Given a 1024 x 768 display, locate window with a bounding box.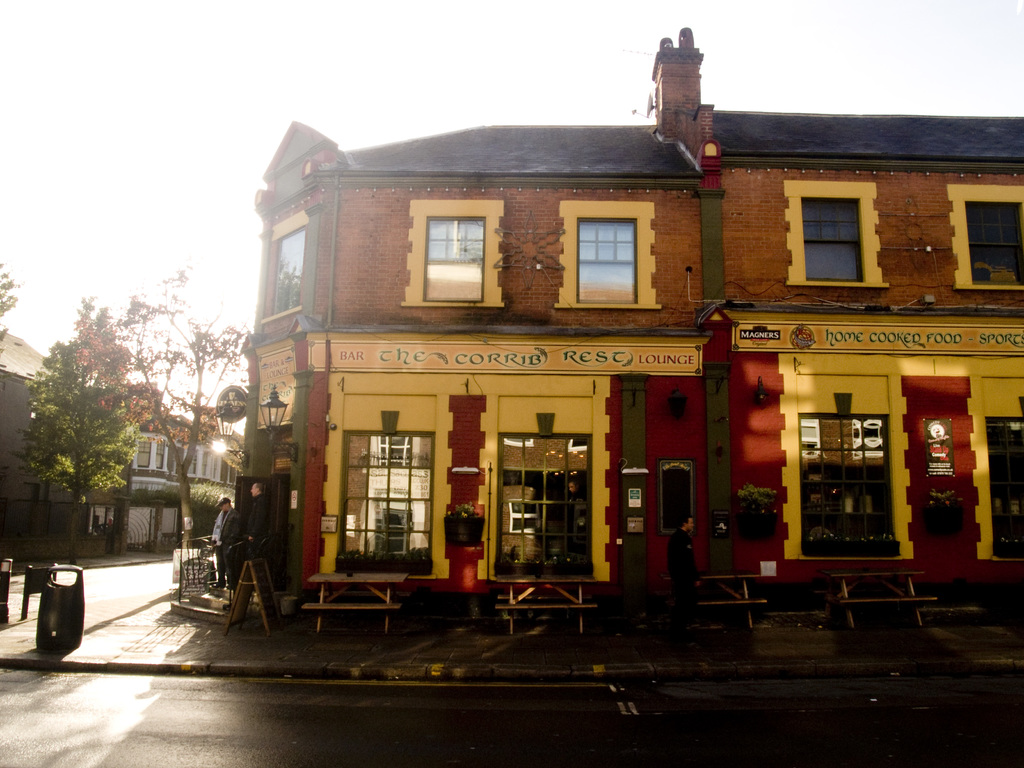
Located: left=556, top=195, right=664, bottom=306.
